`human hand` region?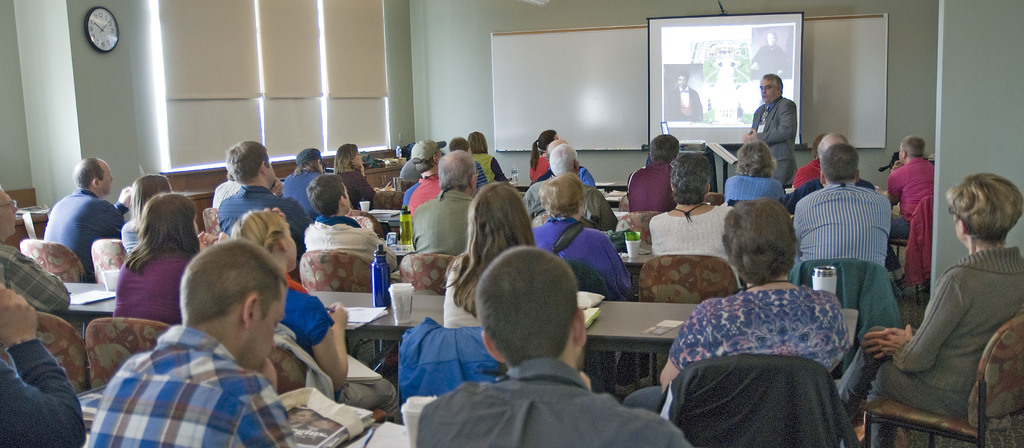
<region>0, 285, 37, 350</region>
